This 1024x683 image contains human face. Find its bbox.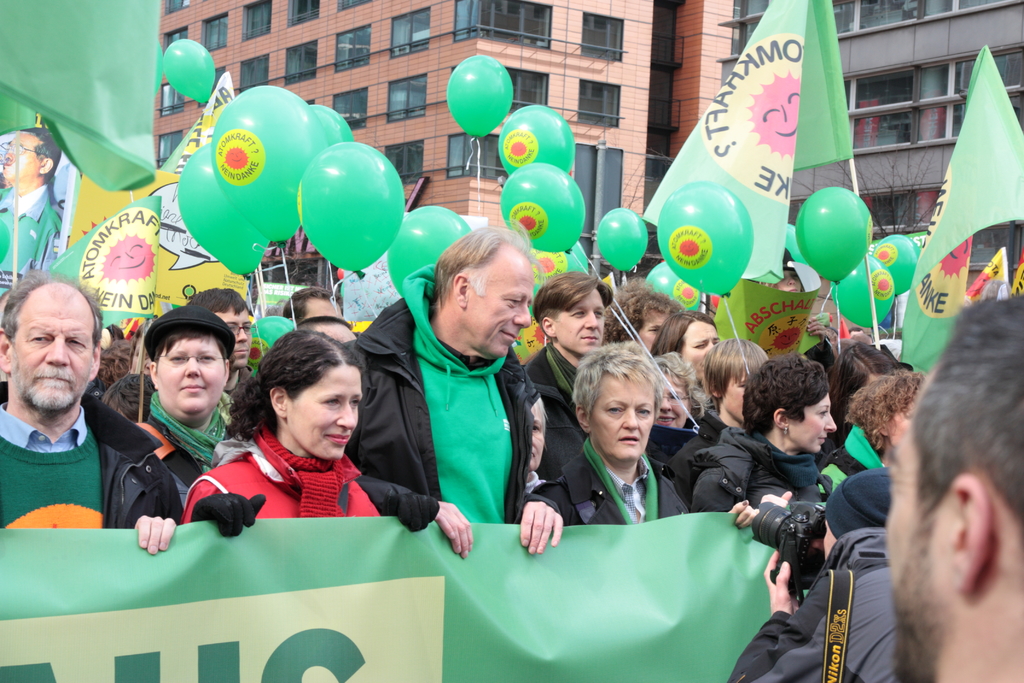
[left=881, top=400, right=918, bottom=450].
